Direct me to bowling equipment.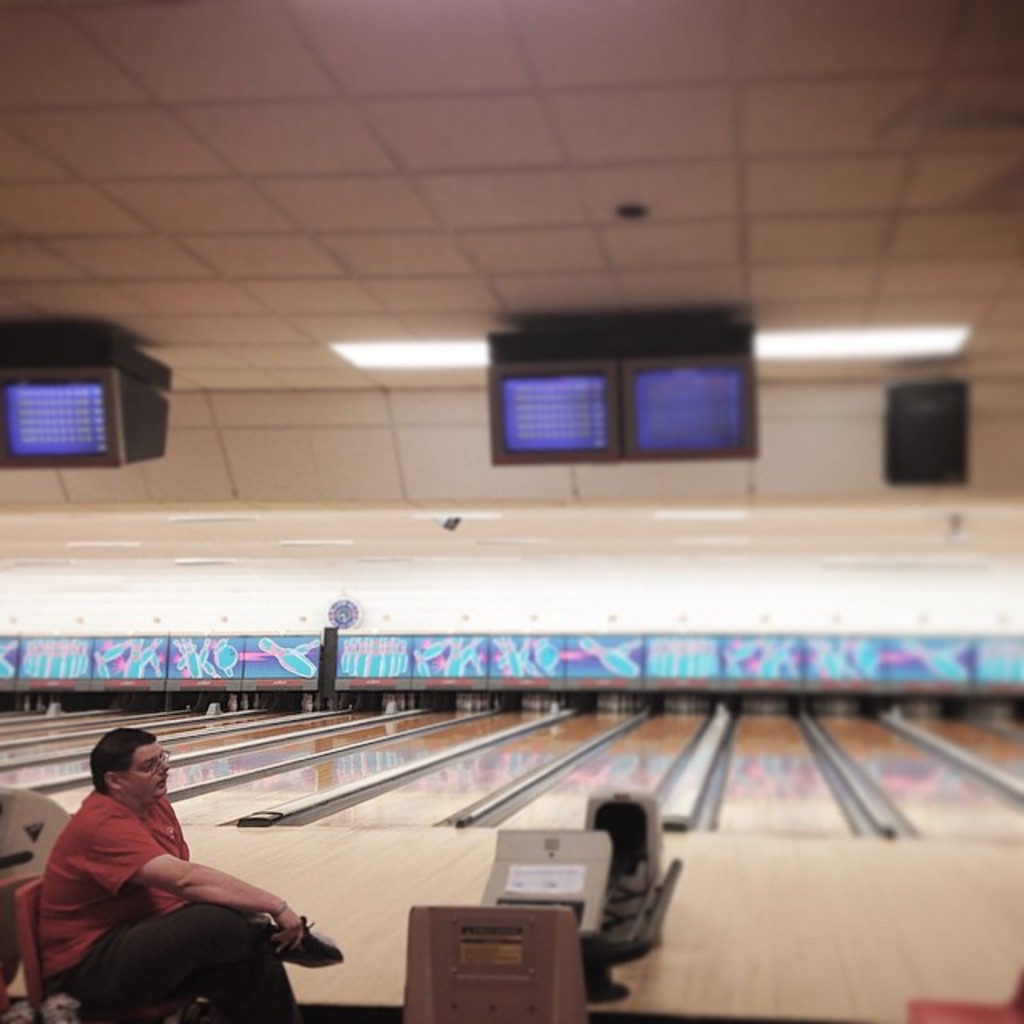
Direction: BBox(222, 693, 238, 714).
